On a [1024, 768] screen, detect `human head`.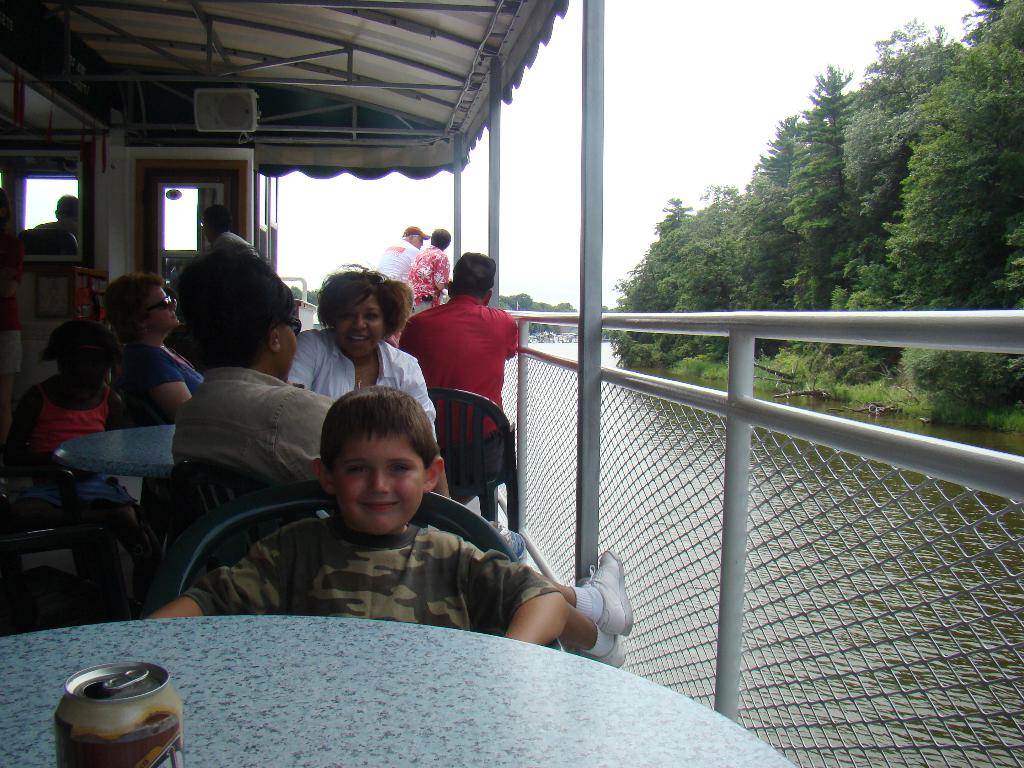
left=328, top=269, right=390, bottom=360.
